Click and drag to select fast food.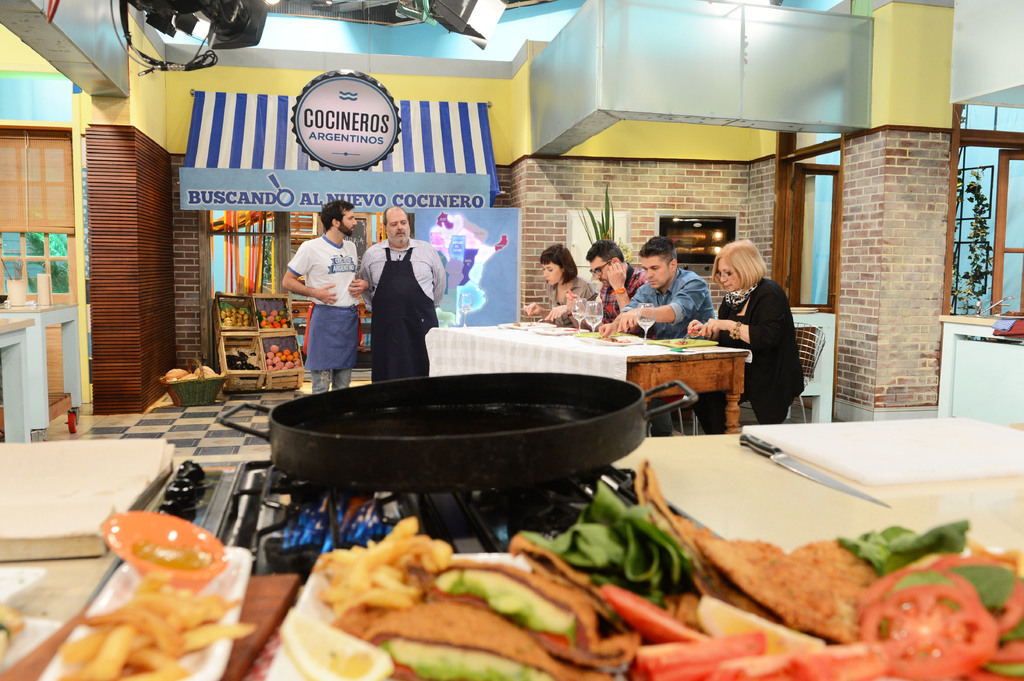
Selection: (52, 569, 250, 680).
